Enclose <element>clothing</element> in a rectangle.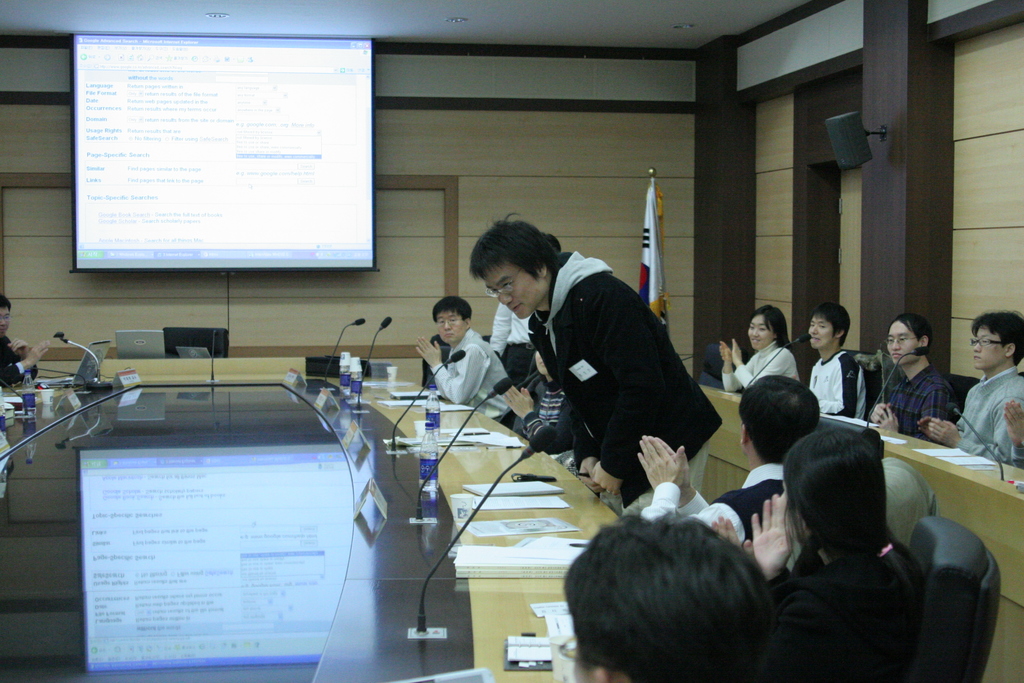
<bbox>778, 551, 924, 682</bbox>.
